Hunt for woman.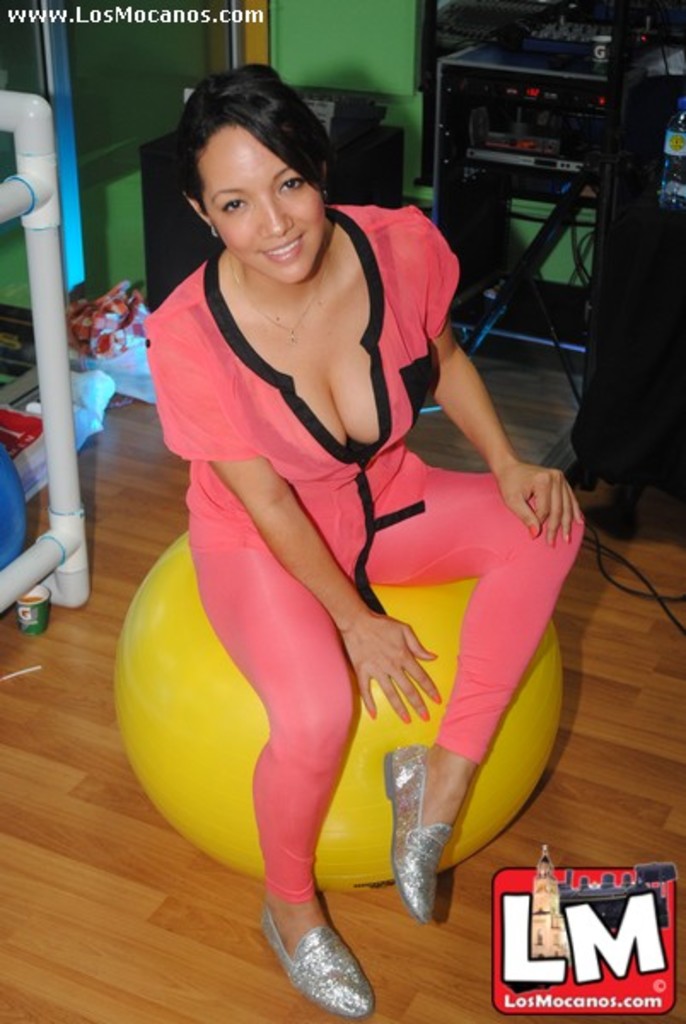
Hunted down at <region>142, 61, 599, 1012</region>.
